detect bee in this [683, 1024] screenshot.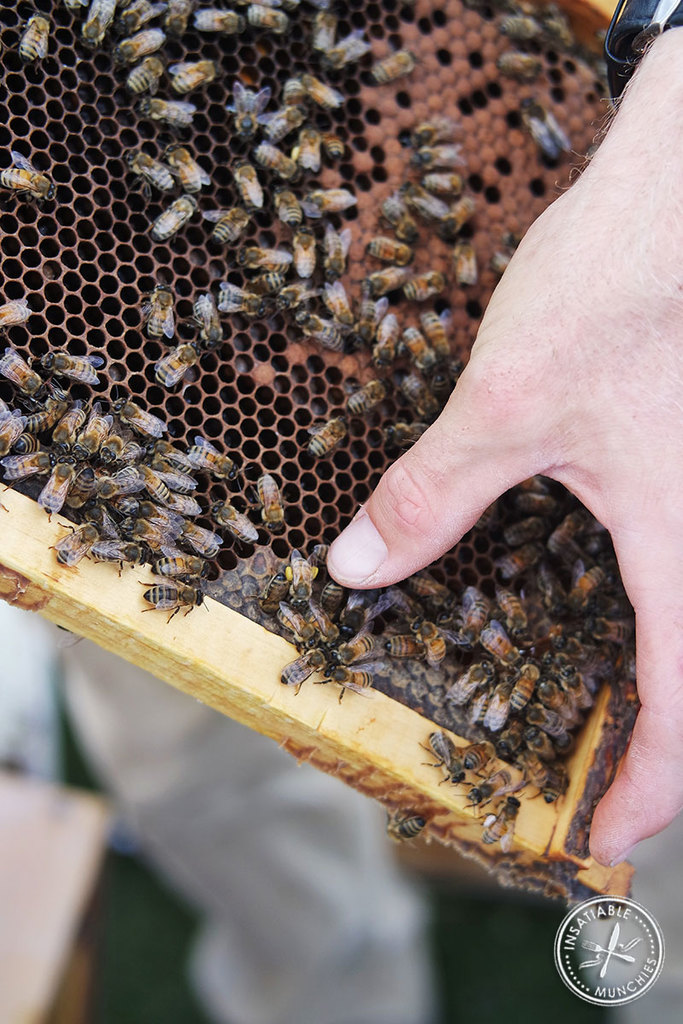
Detection: (x1=563, y1=564, x2=604, y2=613).
